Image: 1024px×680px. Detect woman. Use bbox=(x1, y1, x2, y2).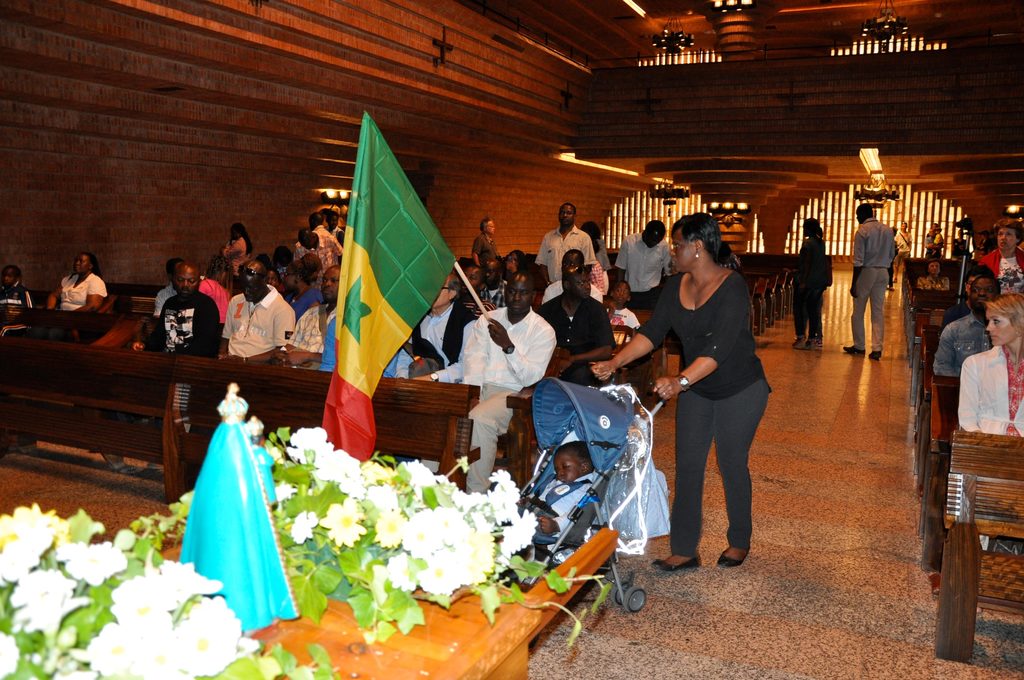
bbox=(788, 215, 824, 352).
